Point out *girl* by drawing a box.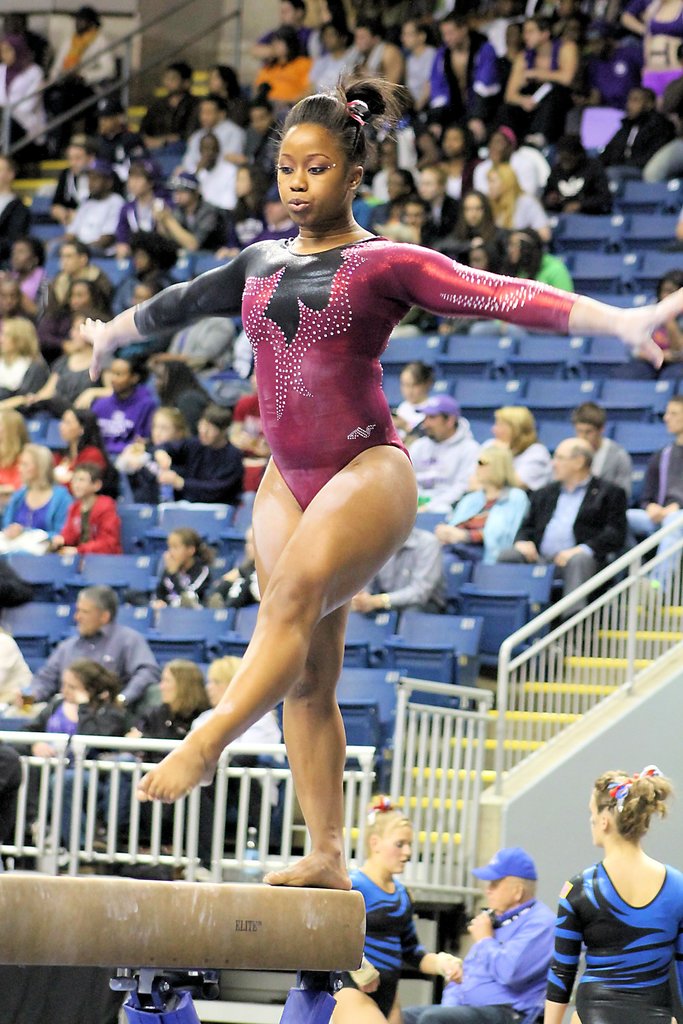
[545,764,682,1023].
